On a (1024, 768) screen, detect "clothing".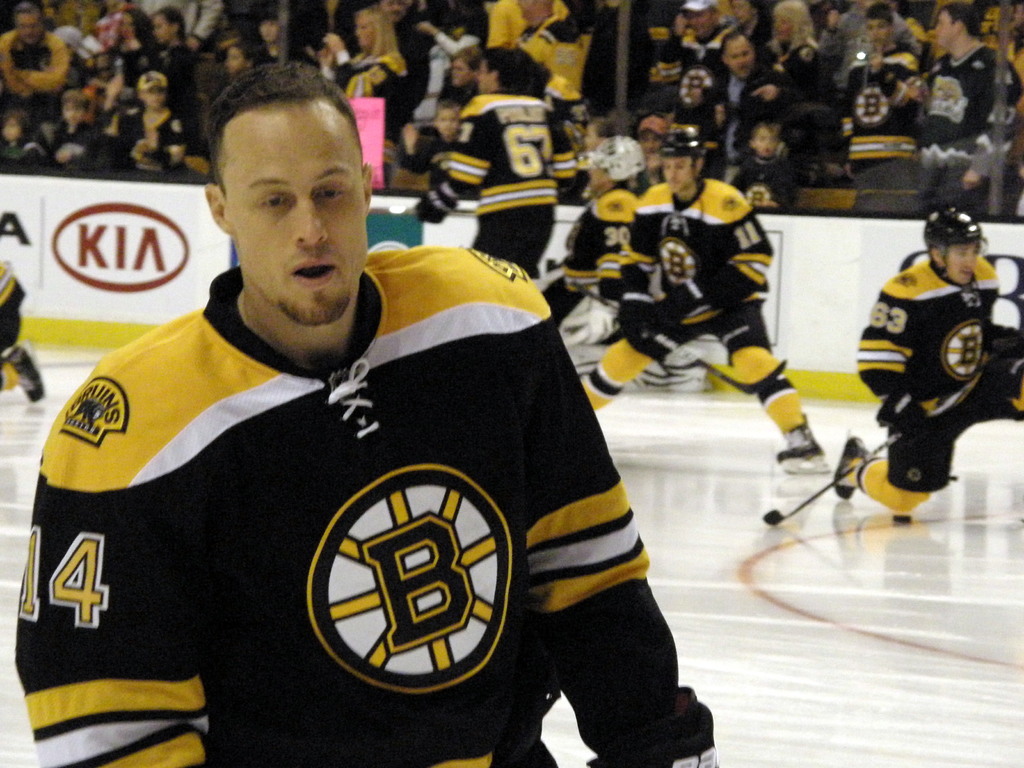
locate(0, 23, 70, 163).
